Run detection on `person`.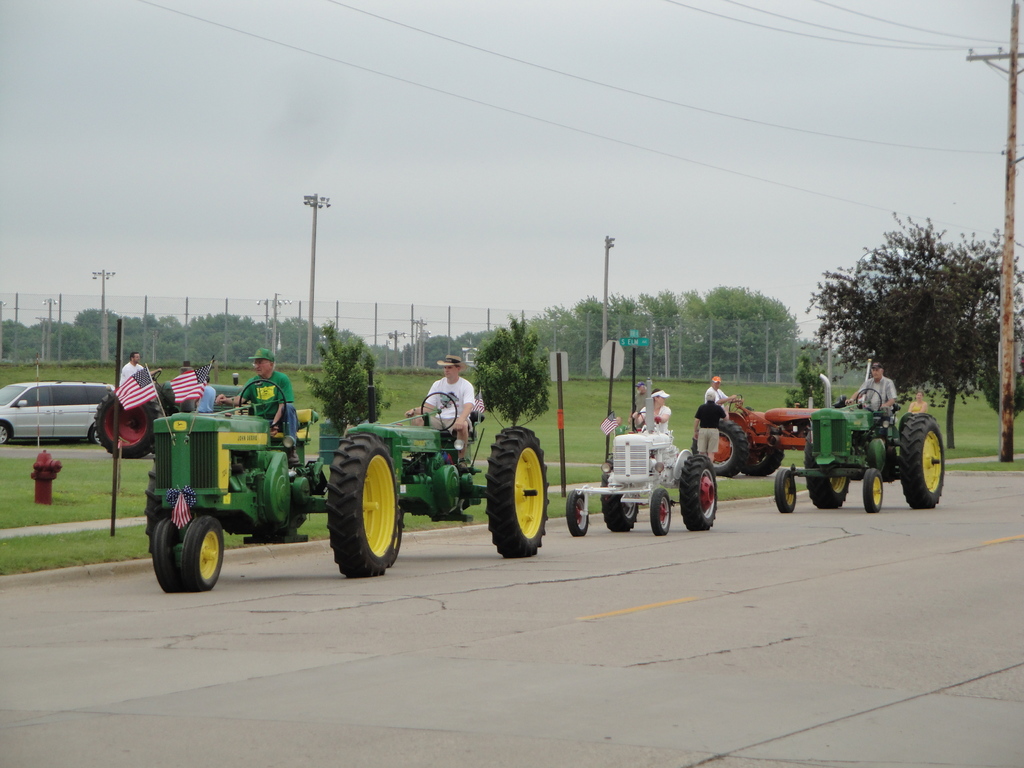
Result: locate(847, 359, 897, 409).
